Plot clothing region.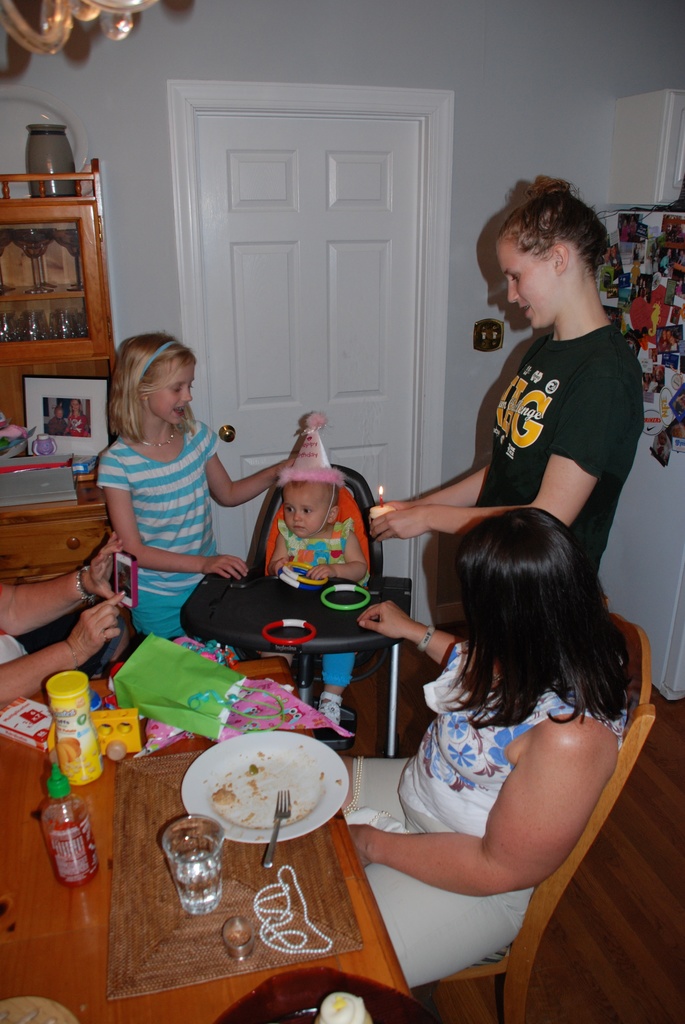
Plotted at <box>478,320,641,577</box>.
